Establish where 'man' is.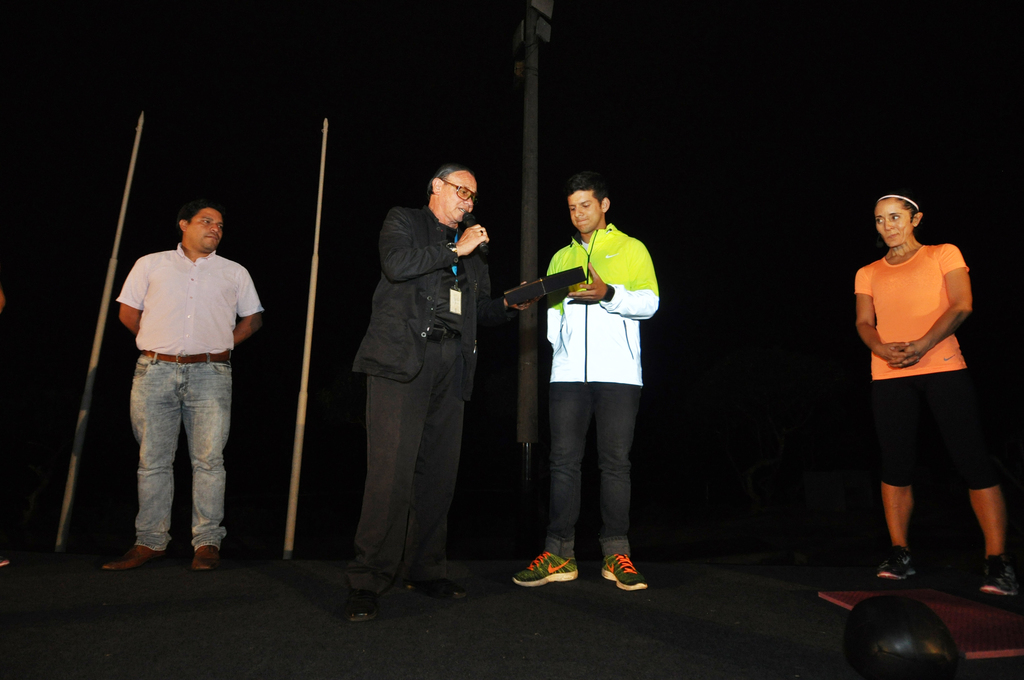
Established at [left=510, top=172, right=662, bottom=590].
